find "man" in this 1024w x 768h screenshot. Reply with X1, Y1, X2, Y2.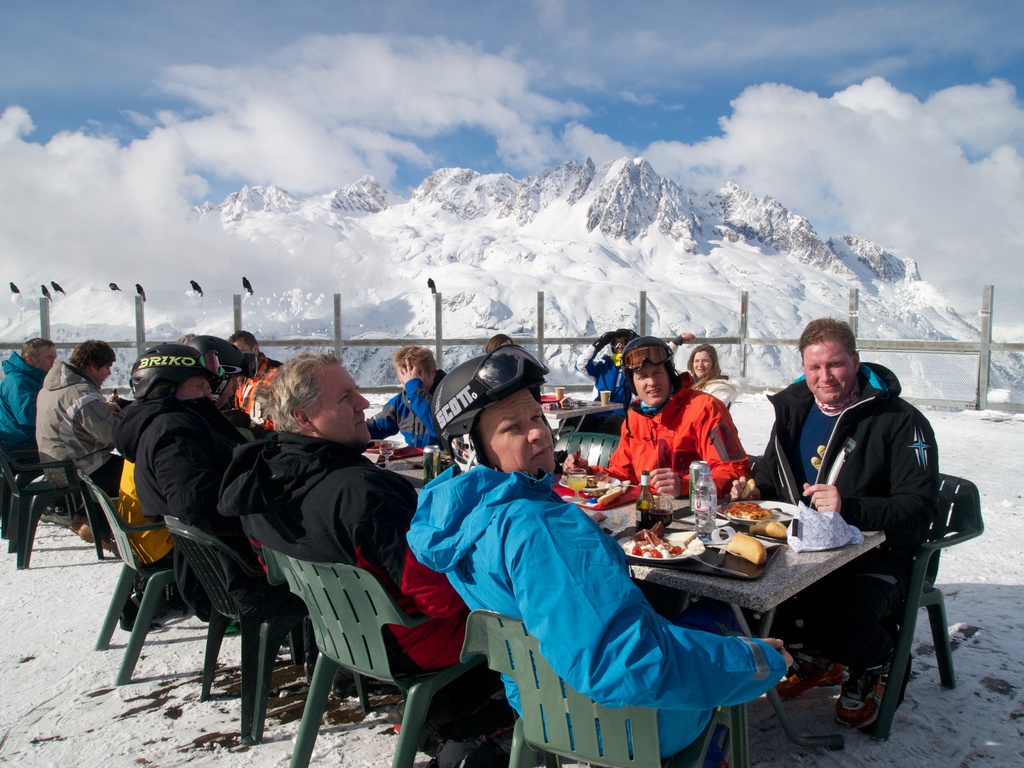
560, 340, 751, 504.
